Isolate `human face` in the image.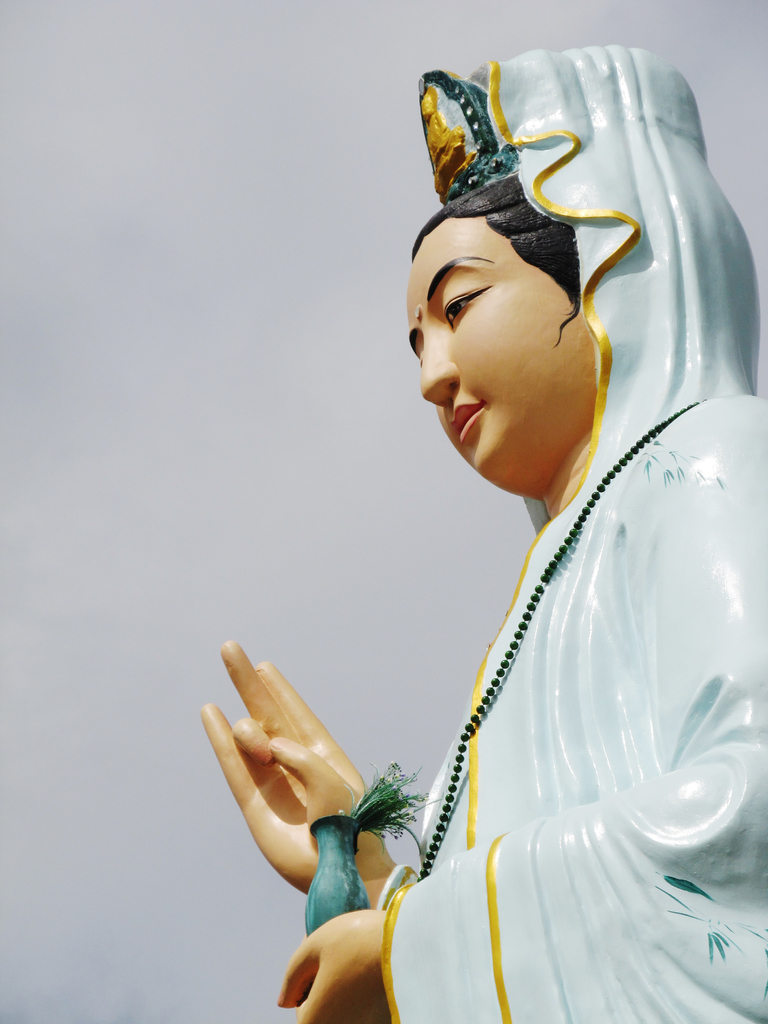
Isolated region: 403, 213, 596, 486.
